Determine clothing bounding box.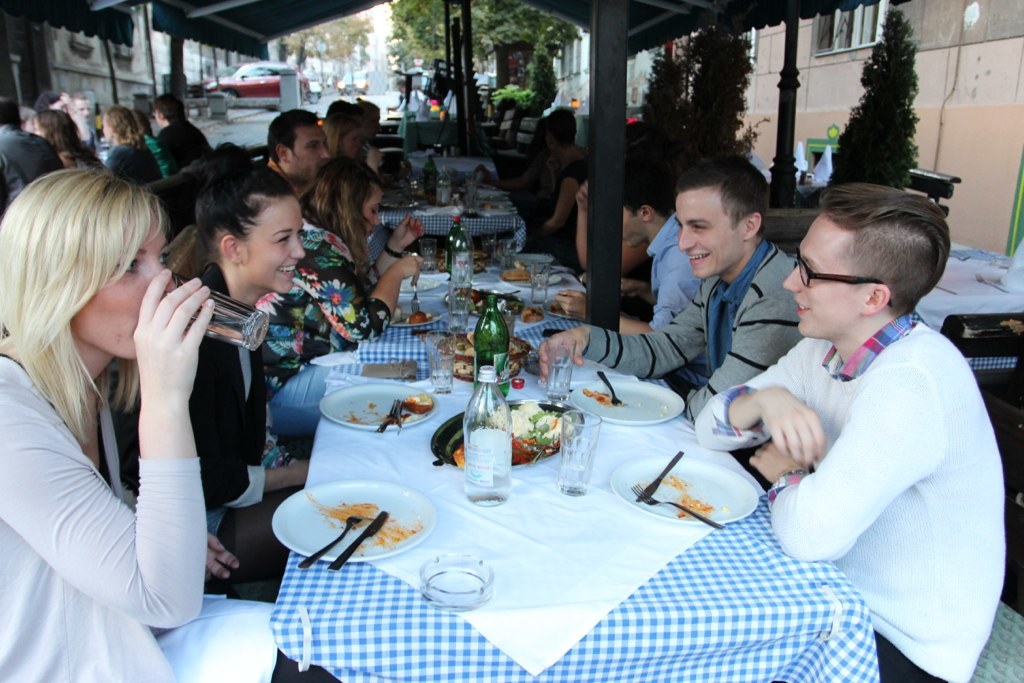
Determined: region(0, 126, 59, 205).
